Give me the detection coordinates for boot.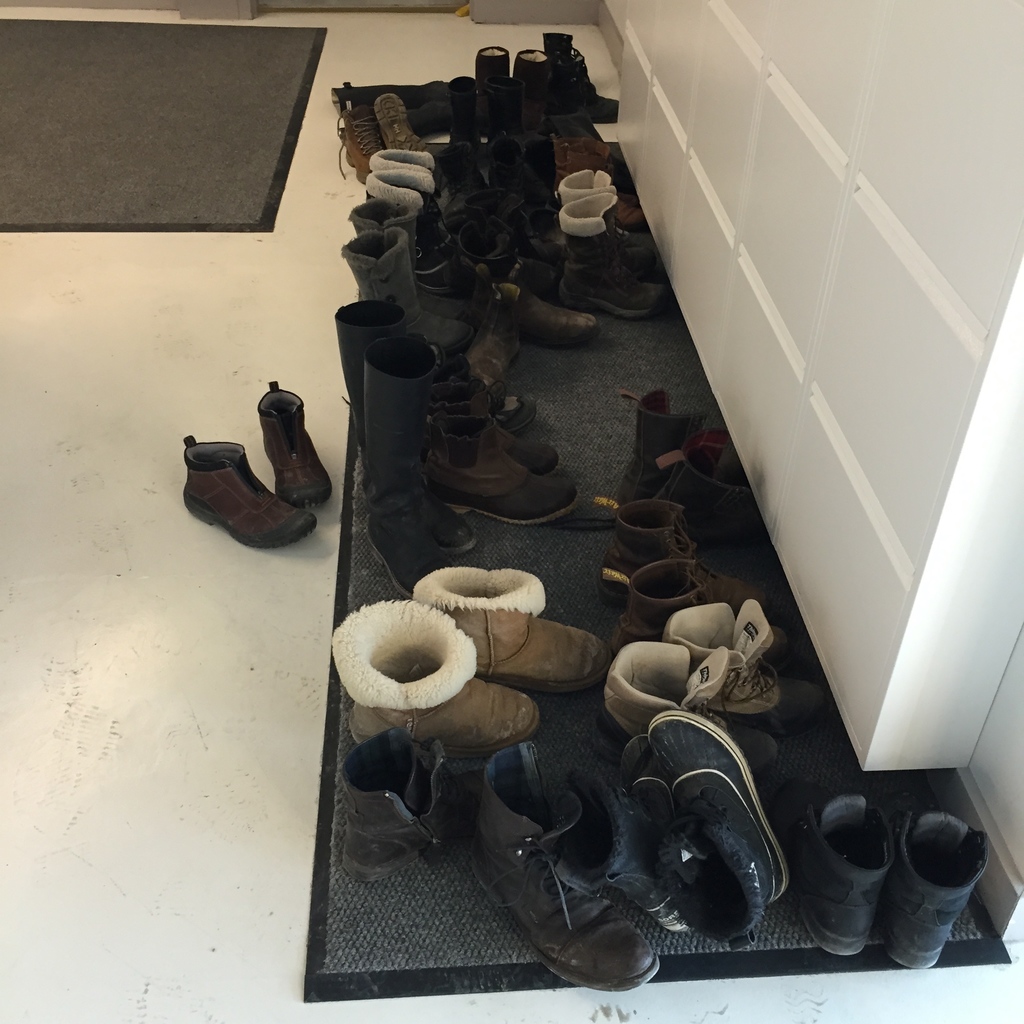
[340, 226, 454, 342].
